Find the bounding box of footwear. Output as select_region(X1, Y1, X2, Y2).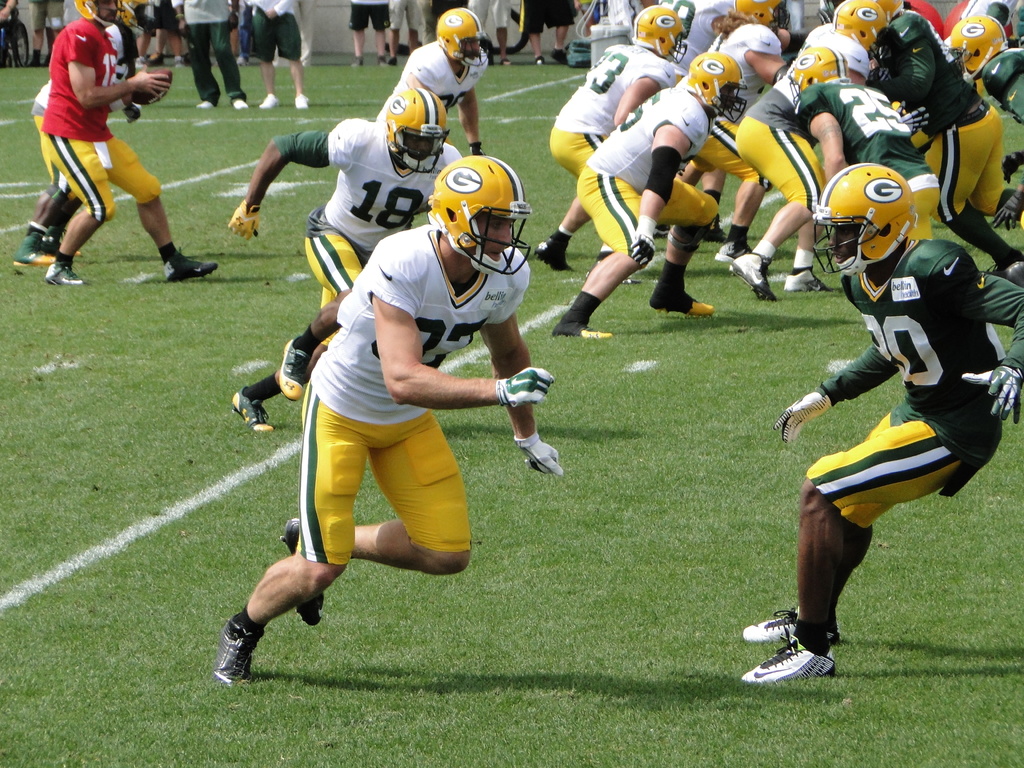
select_region(160, 246, 218, 283).
